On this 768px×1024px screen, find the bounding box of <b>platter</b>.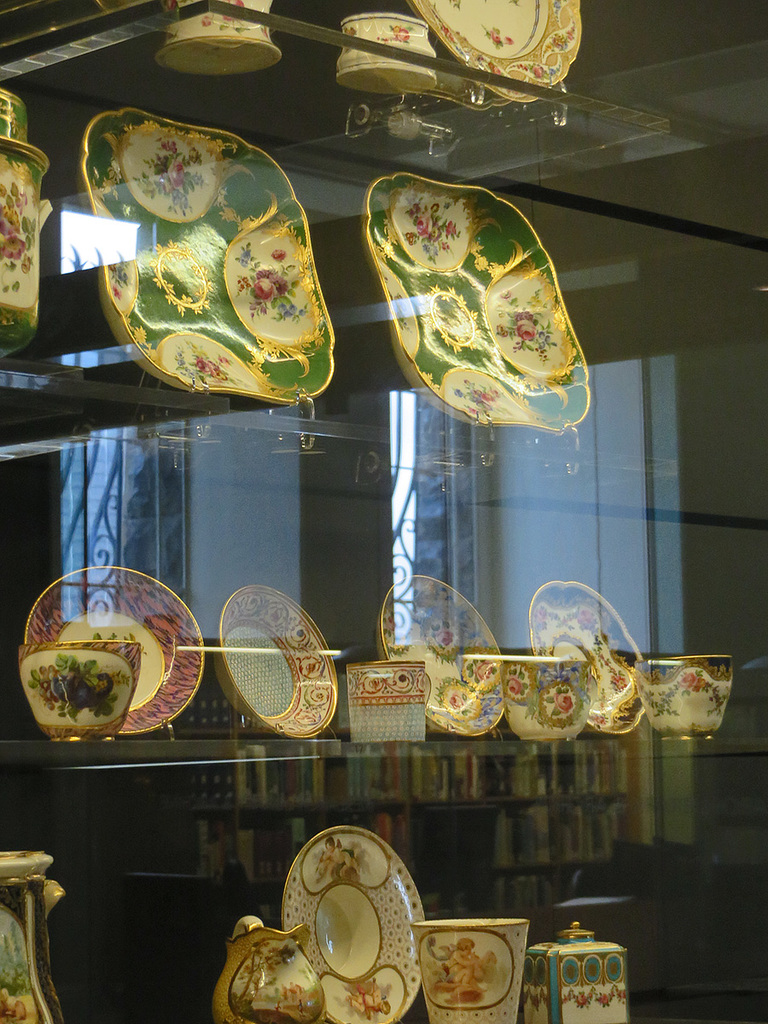
Bounding box: pyautogui.locateOnScreen(408, 0, 579, 101).
